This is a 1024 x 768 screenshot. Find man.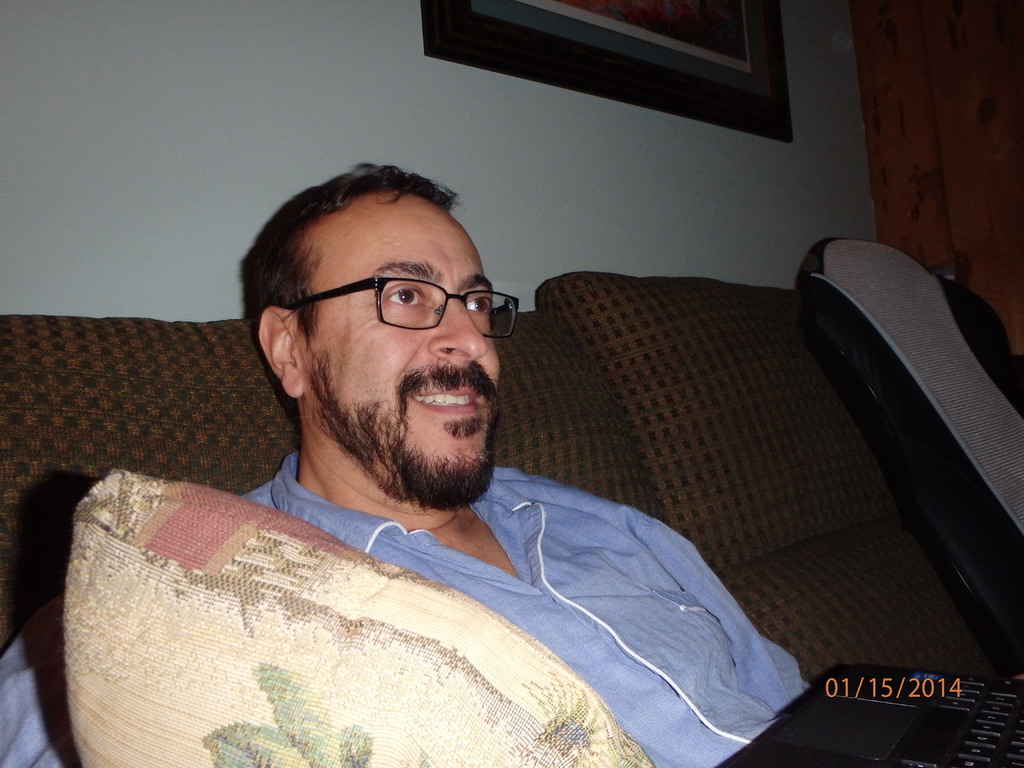
Bounding box: bbox=[39, 145, 881, 758].
